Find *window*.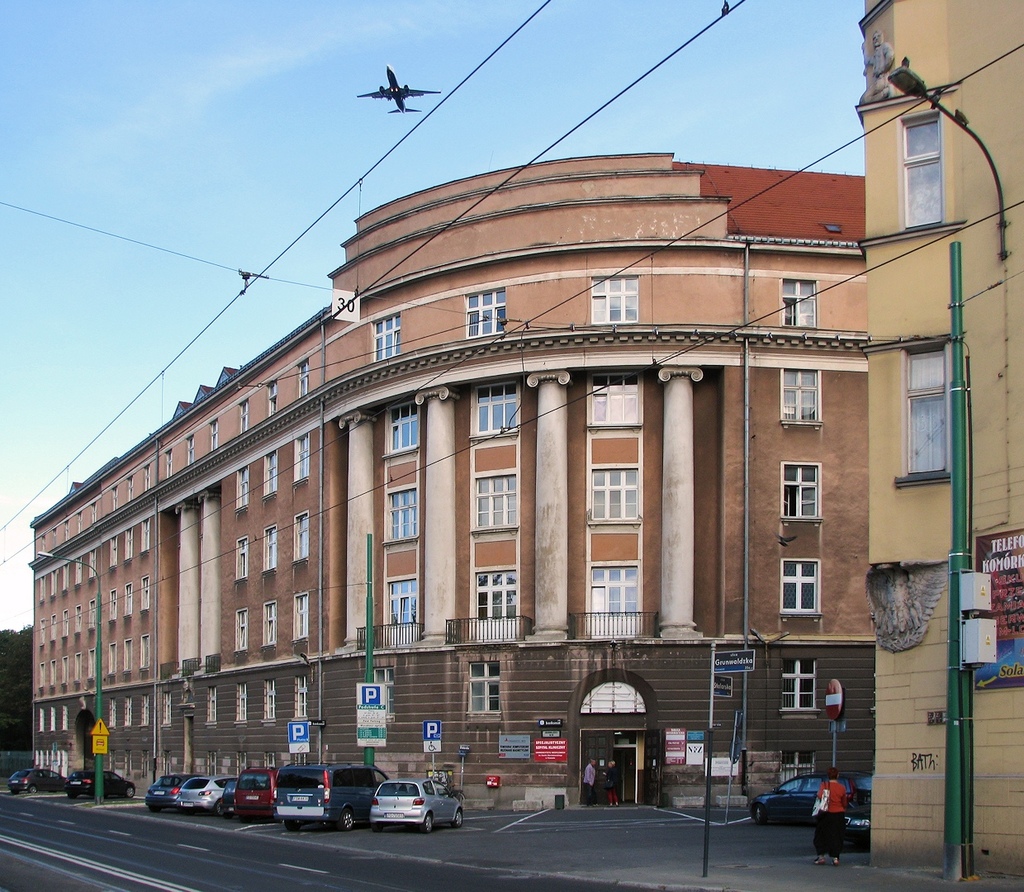
{"left": 780, "top": 557, "right": 827, "bottom": 615}.
